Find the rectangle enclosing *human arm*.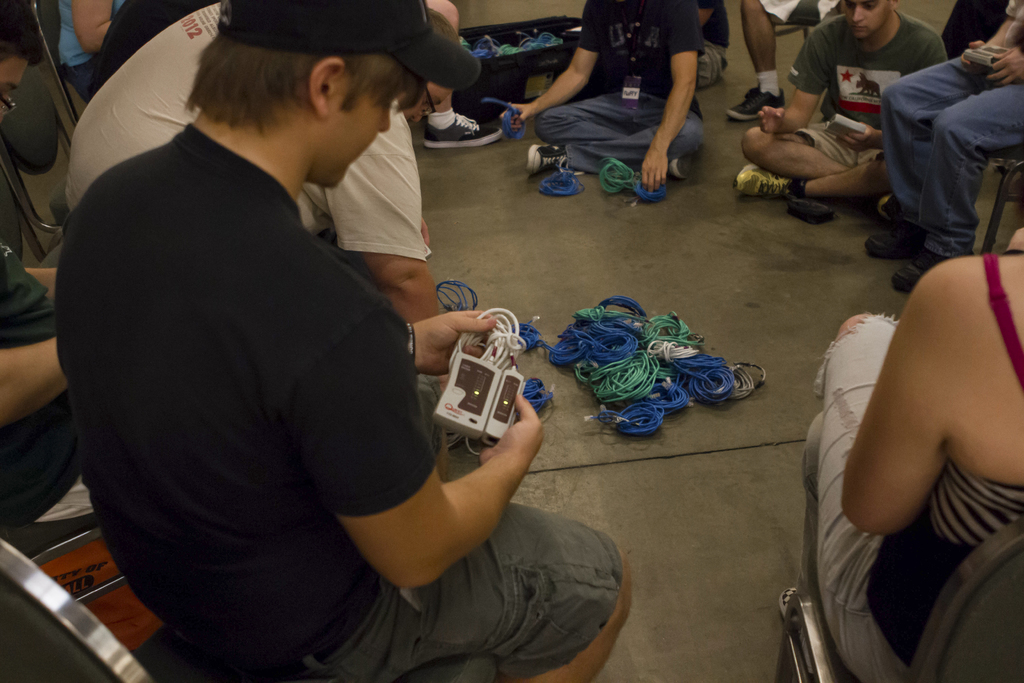
18,266,69,299.
